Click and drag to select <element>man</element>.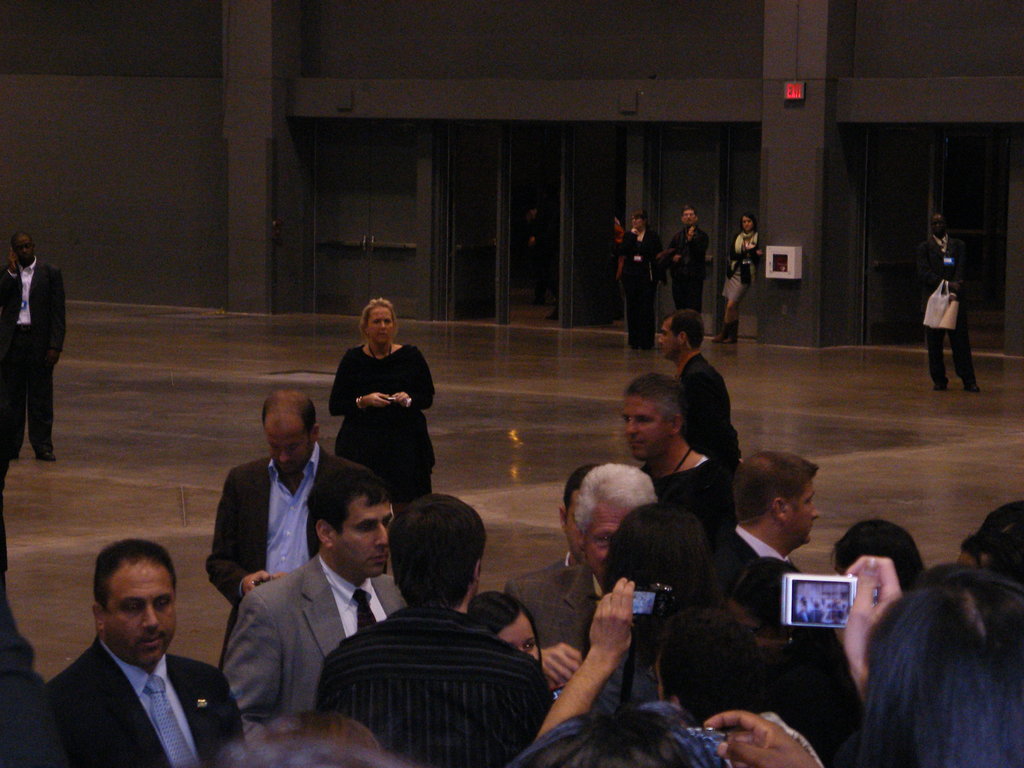
Selection: [620, 376, 742, 540].
